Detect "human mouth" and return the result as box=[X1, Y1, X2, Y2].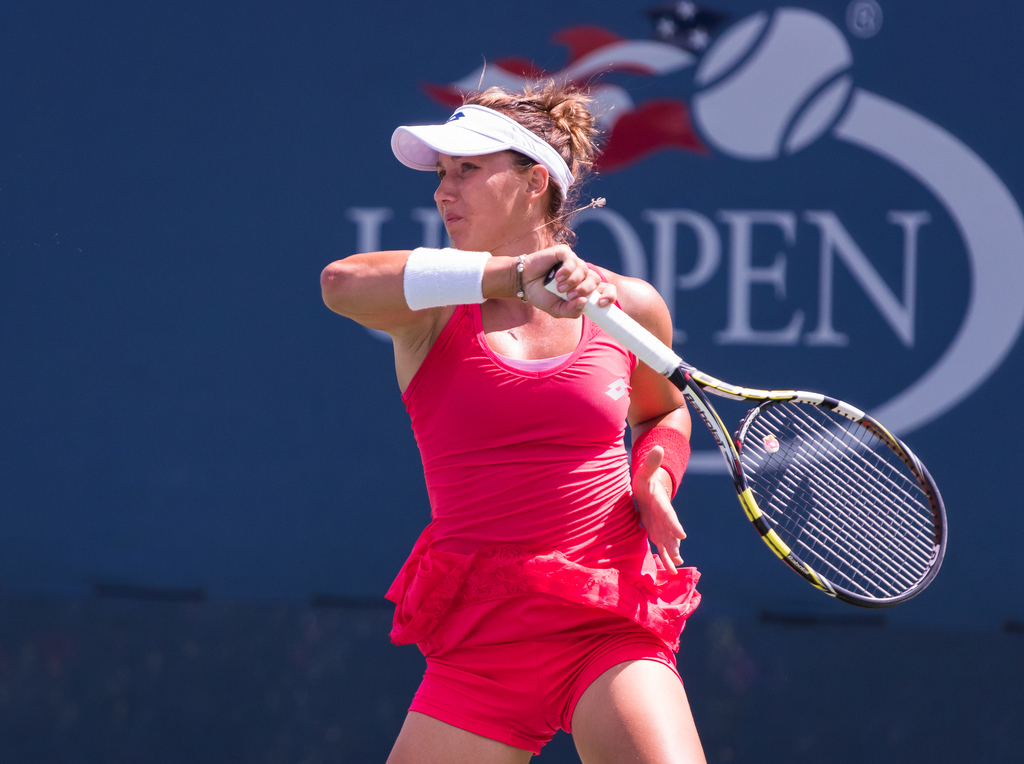
box=[447, 213, 461, 224].
